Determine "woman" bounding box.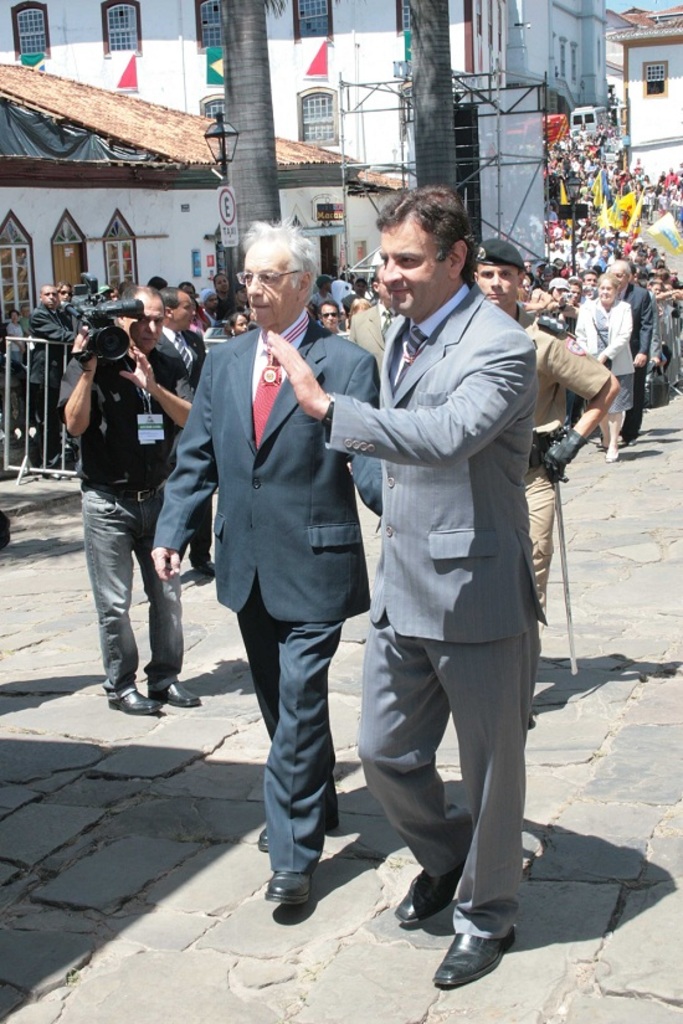
Determined: locate(575, 274, 632, 462).
